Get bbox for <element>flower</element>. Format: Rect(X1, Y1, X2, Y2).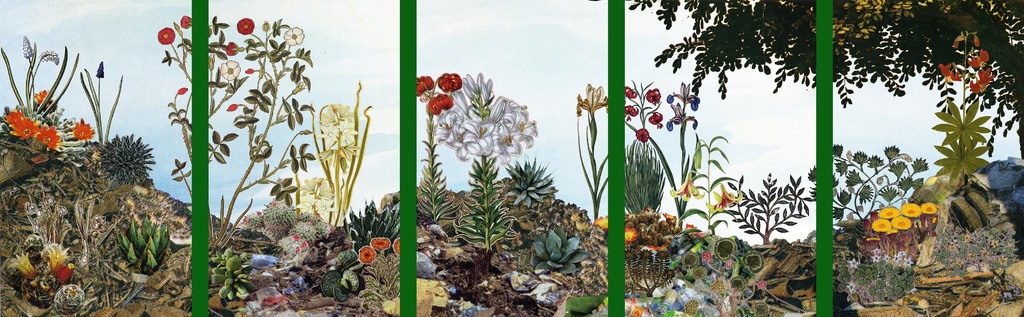
Rect(1, 248, 36, 284).
